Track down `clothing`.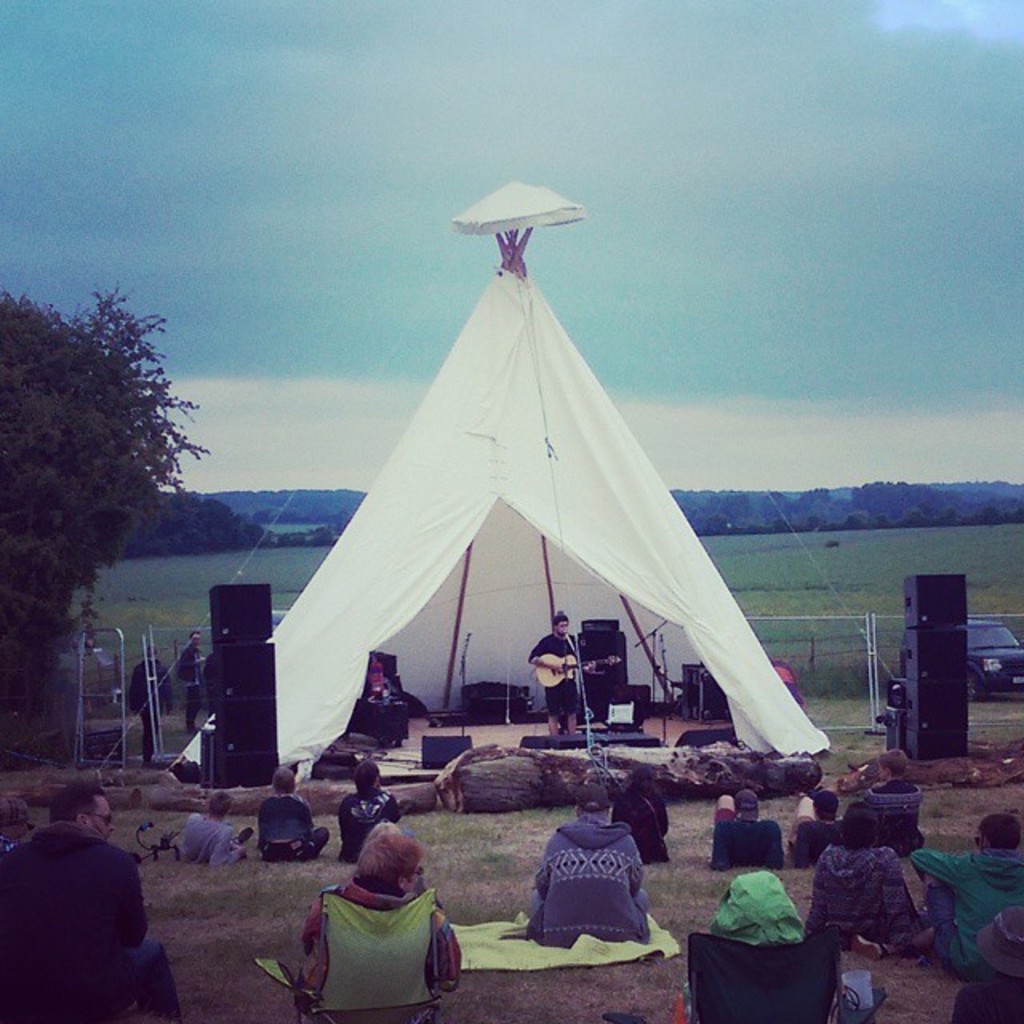
Tracked to [909,845,1022,968].
